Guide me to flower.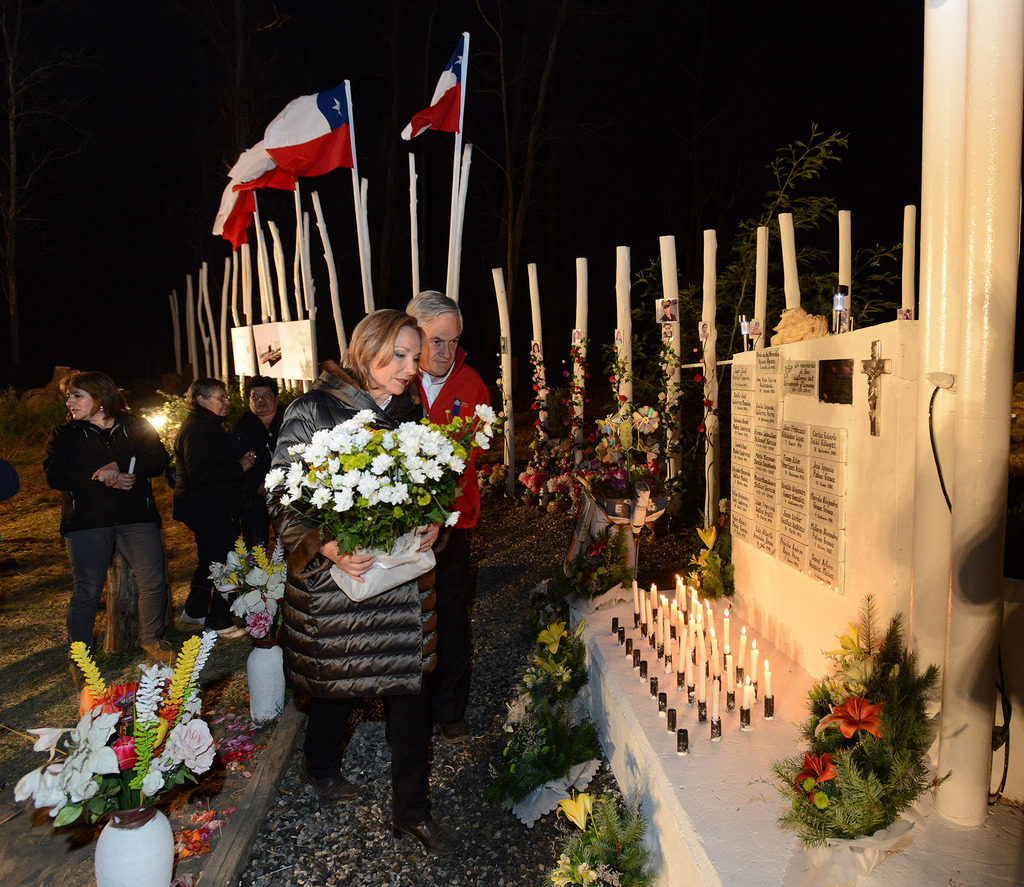
Guidance: box(694, 373, 700, 384).
